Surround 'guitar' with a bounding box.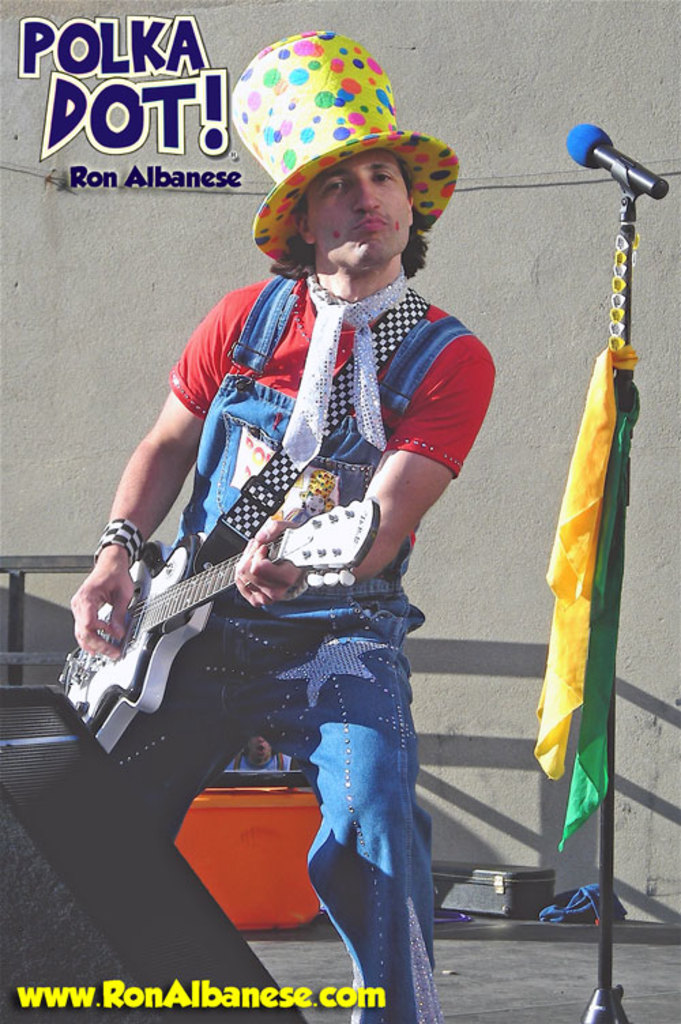
select_region(44, 468, 376, 745).
